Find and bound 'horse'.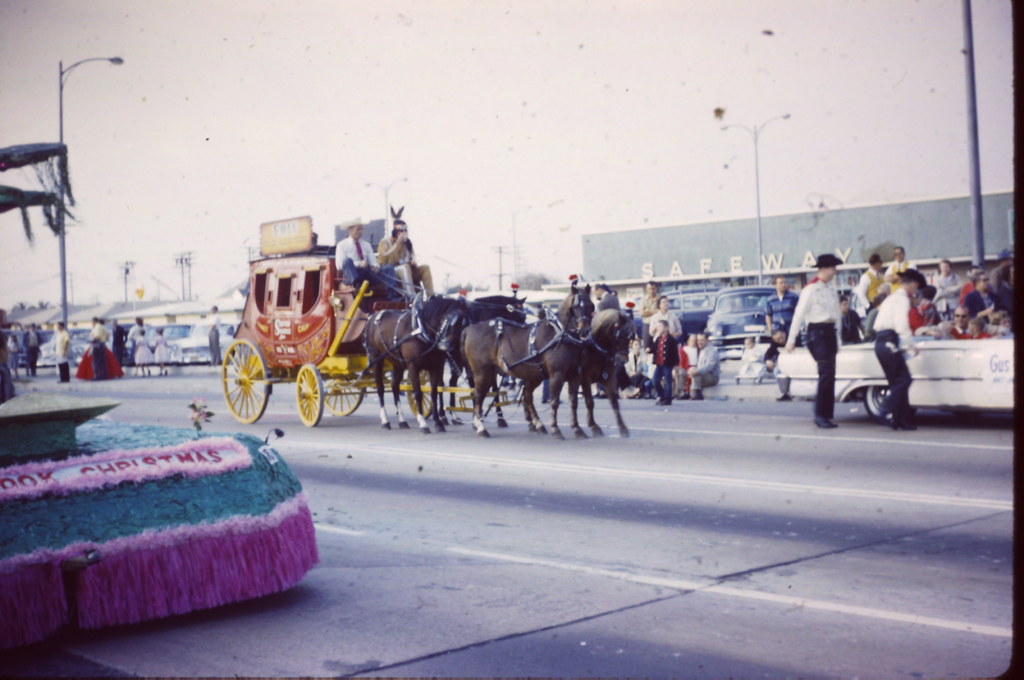
Bound: [457, 284, 596, 440].
